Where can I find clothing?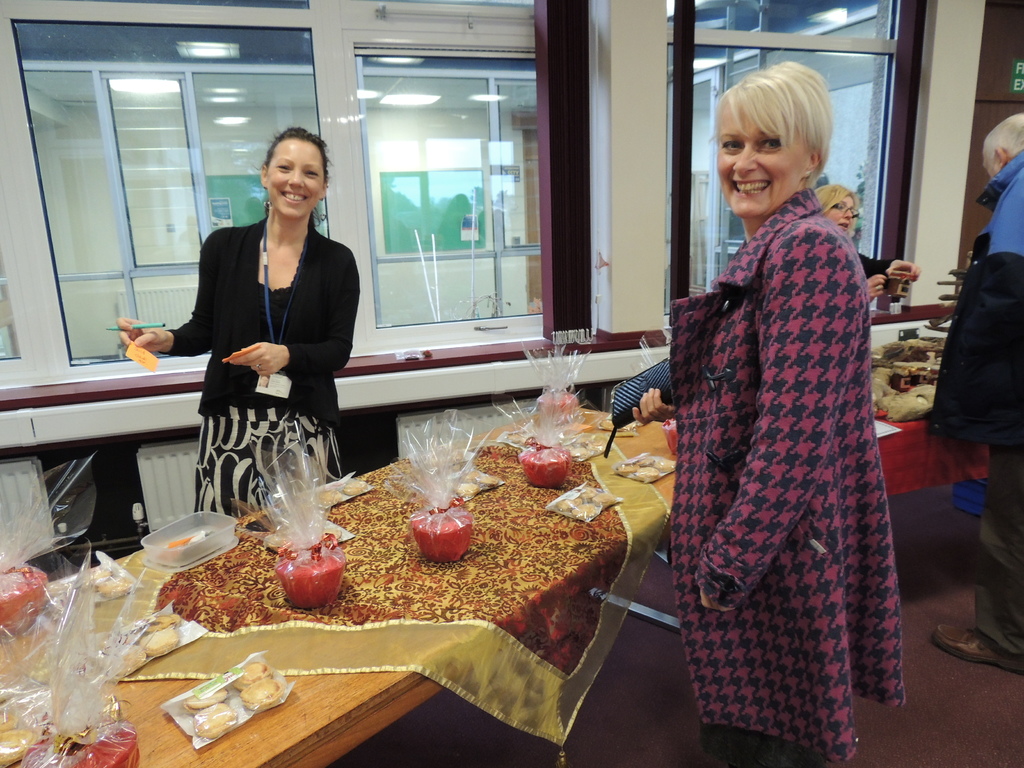
You can find it at [168, 223, 360, 513].
